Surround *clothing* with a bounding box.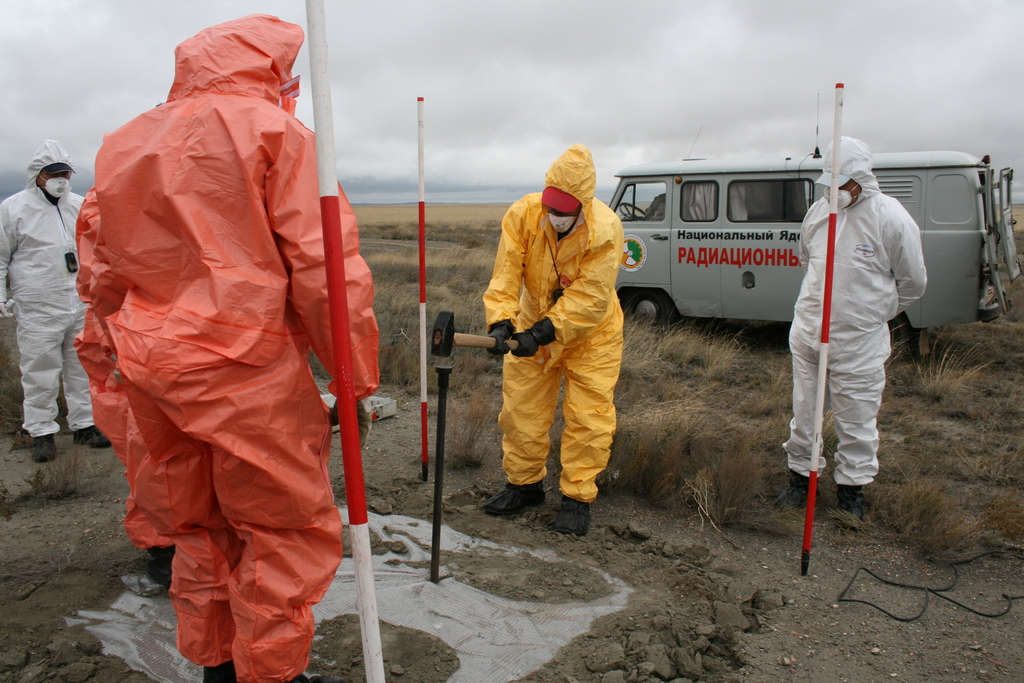
<box>0,135,93,439</box>.
